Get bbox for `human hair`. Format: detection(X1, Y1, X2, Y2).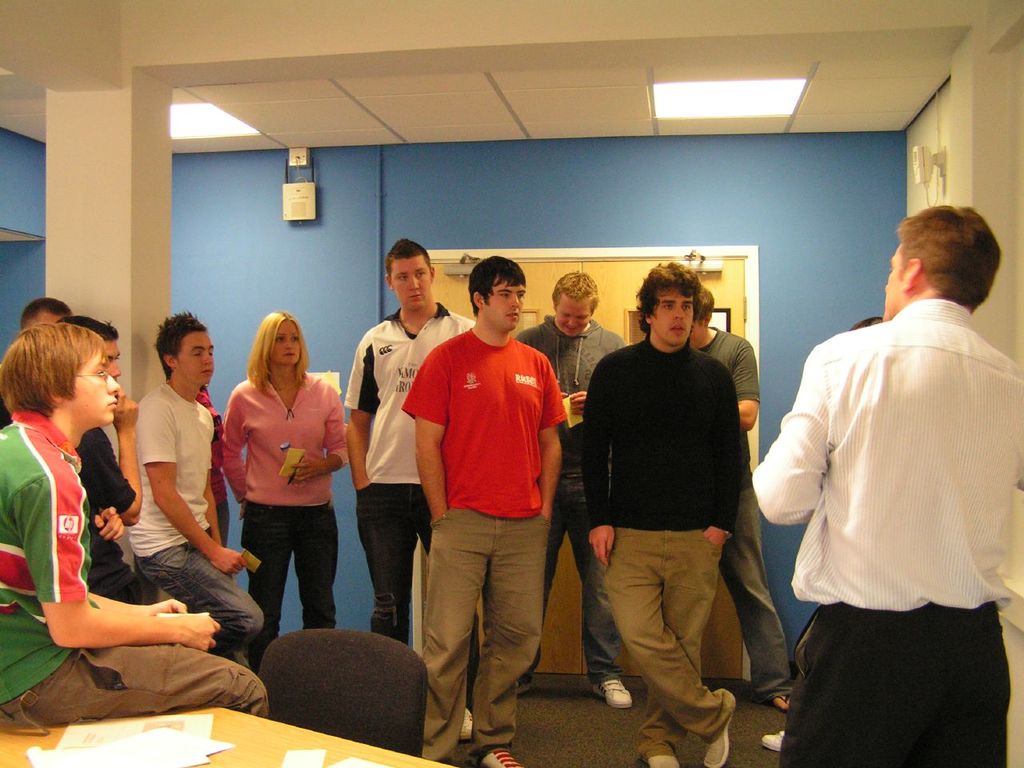
detection(846, 314, 884, 330).
